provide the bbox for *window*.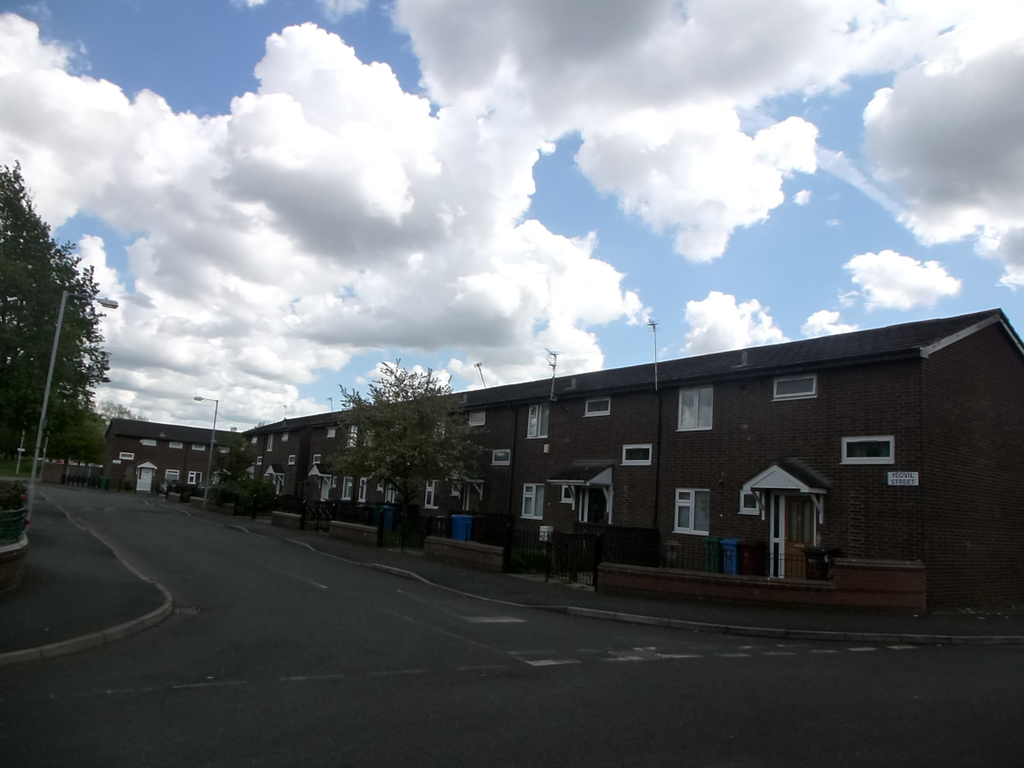
<bbox>255, 459, 262, 464</bbox>.
